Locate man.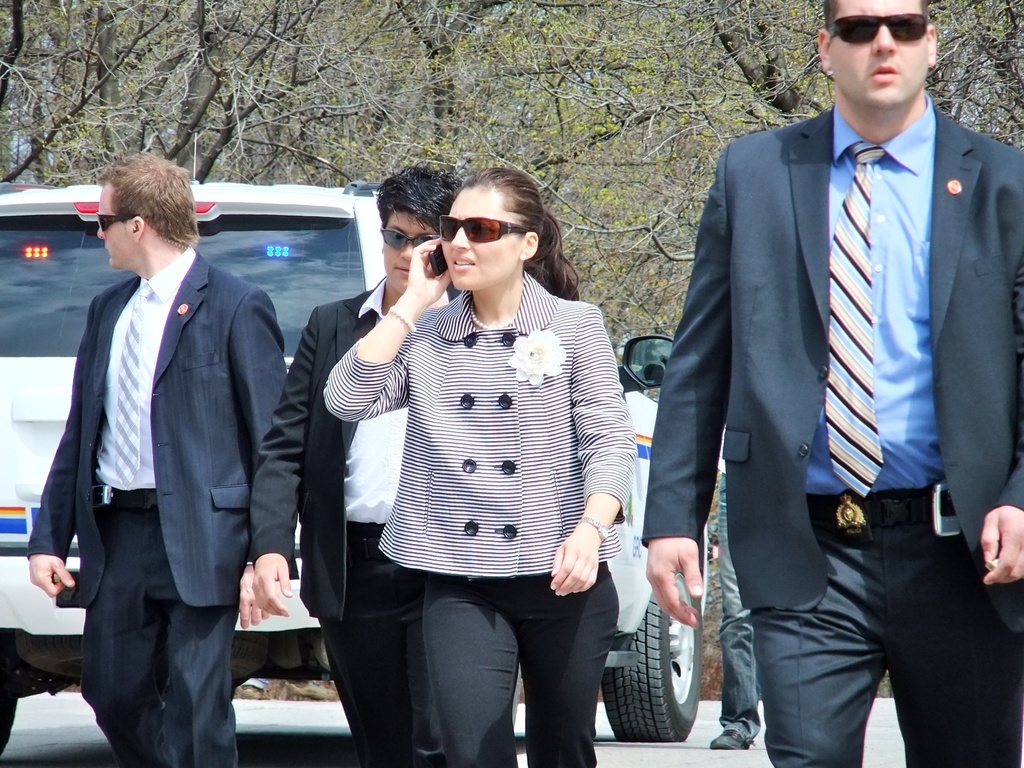
Bounding box: box(28, 153, 291, 767).
